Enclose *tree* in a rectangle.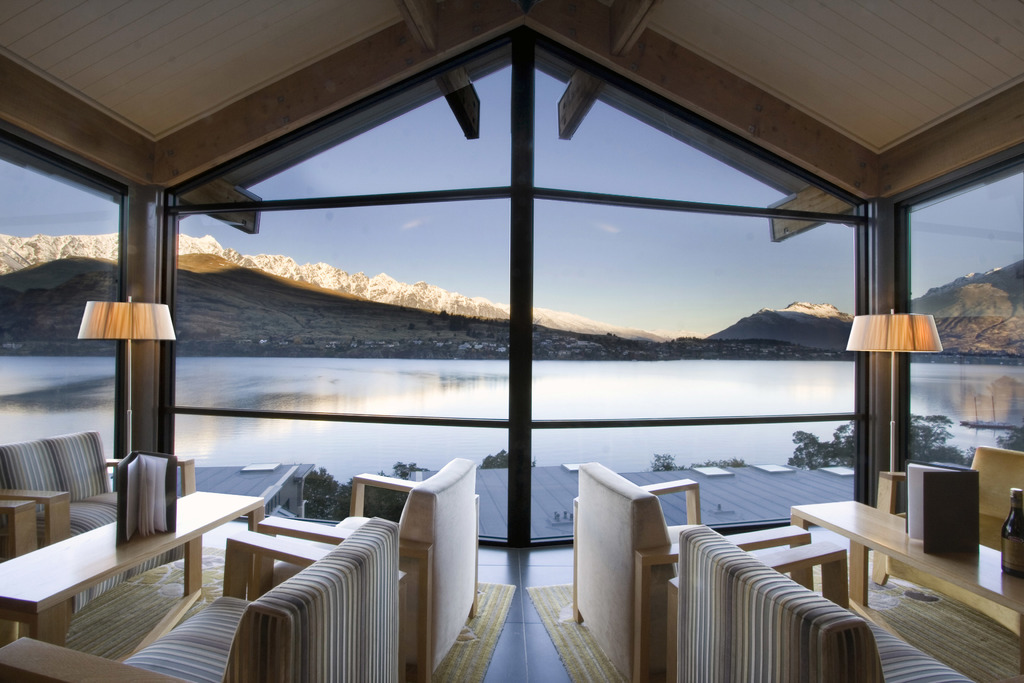
l=478, t=452, r=543, b=470.
